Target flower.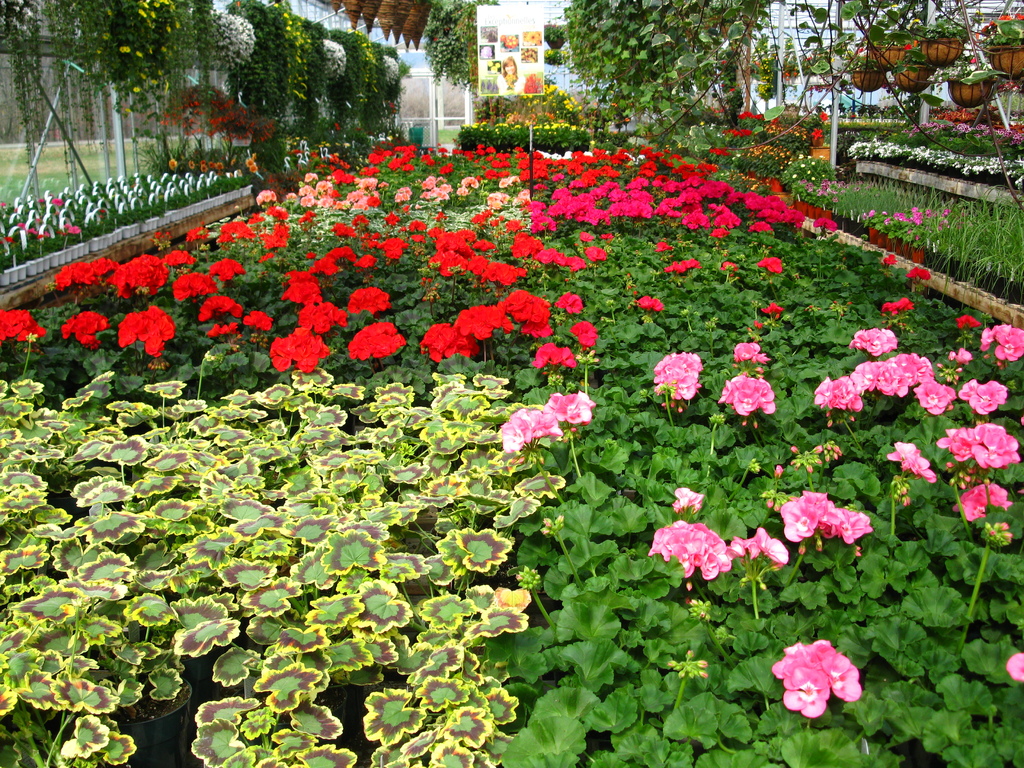
Target region: {"x1": 935, "y1": 421, "x2": 1020, "y2": 471}.
